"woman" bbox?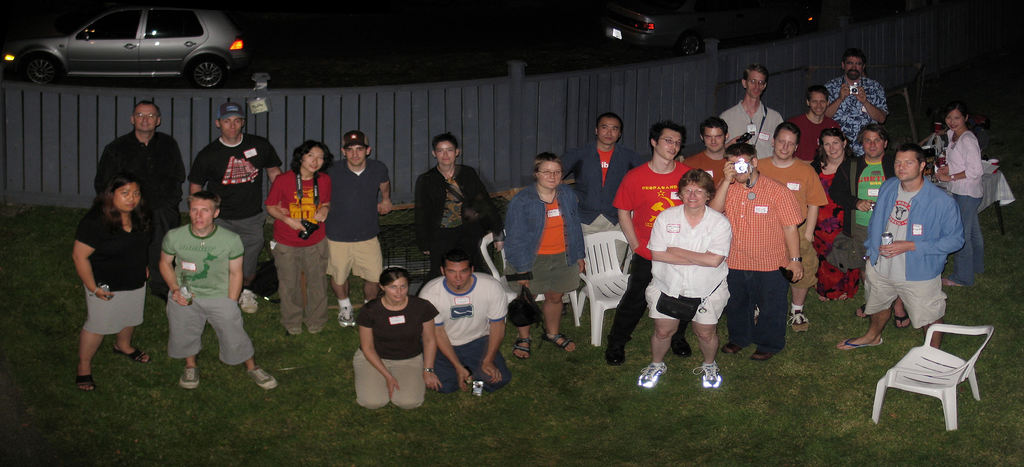
bbox(950, 104, 989, 291)
